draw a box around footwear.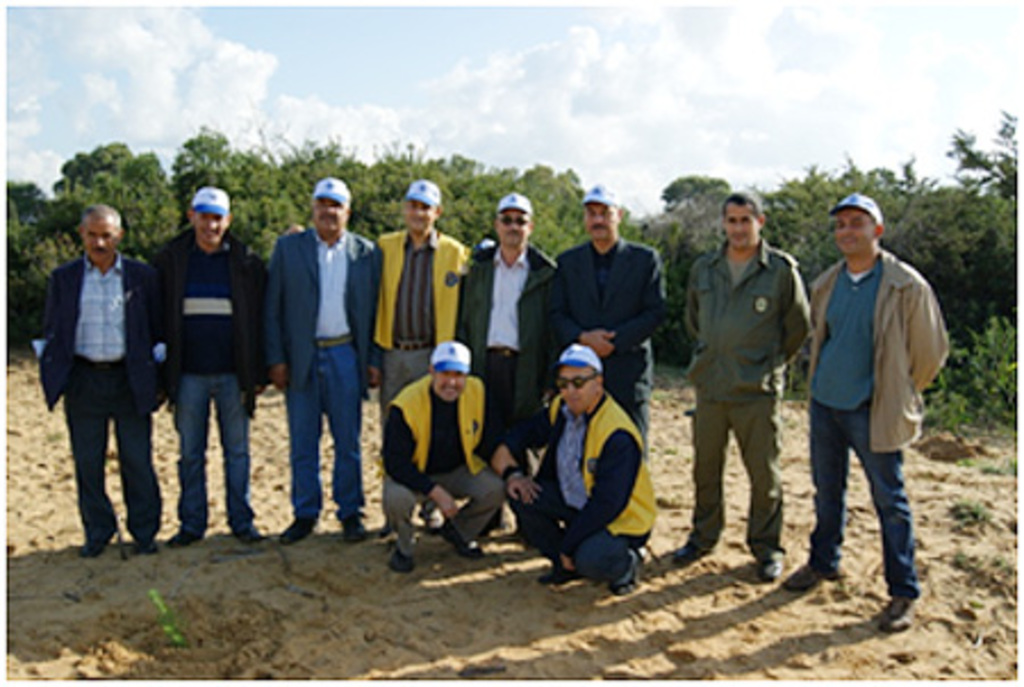
{"left": 339, "top": 516, "right": 362, "bottom": 544}.
